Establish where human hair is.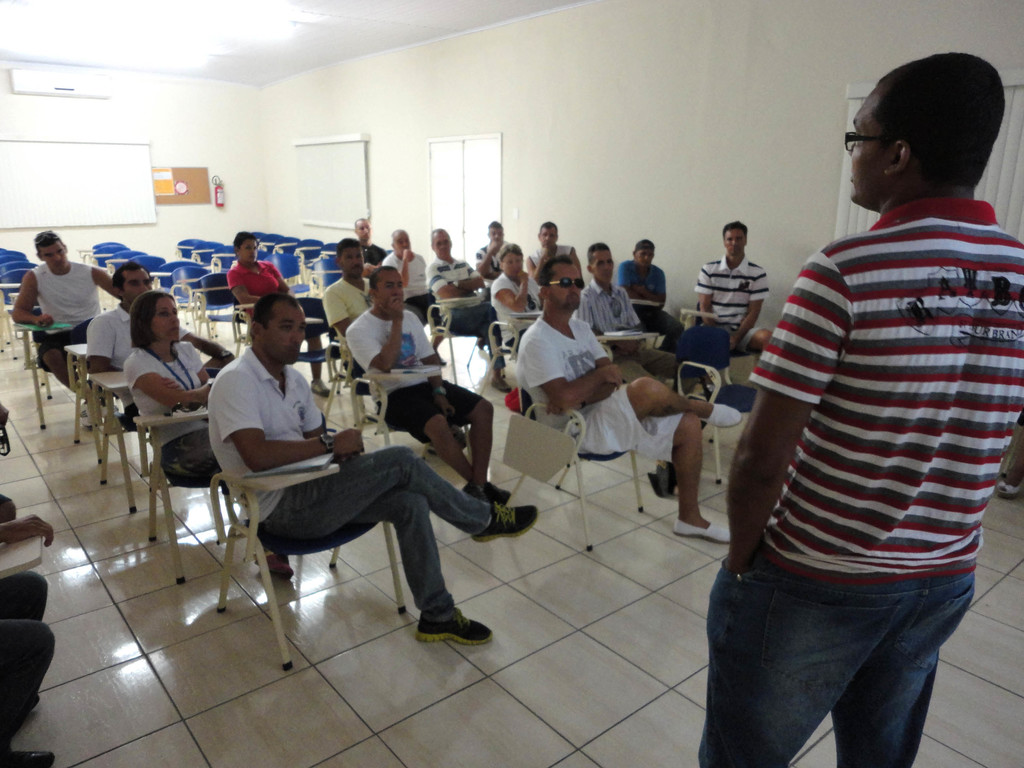
Established at pyautogui.locateOnScreen(852, 54, 1008, 202).
